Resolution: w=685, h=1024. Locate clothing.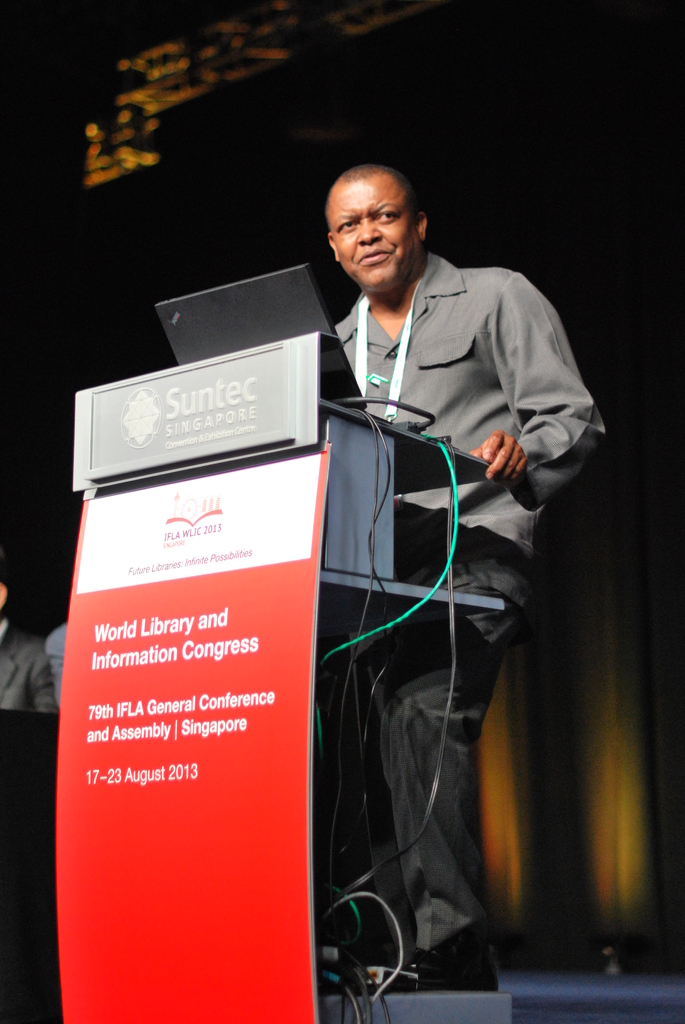
bbox=[317, 238, 639, 983].
